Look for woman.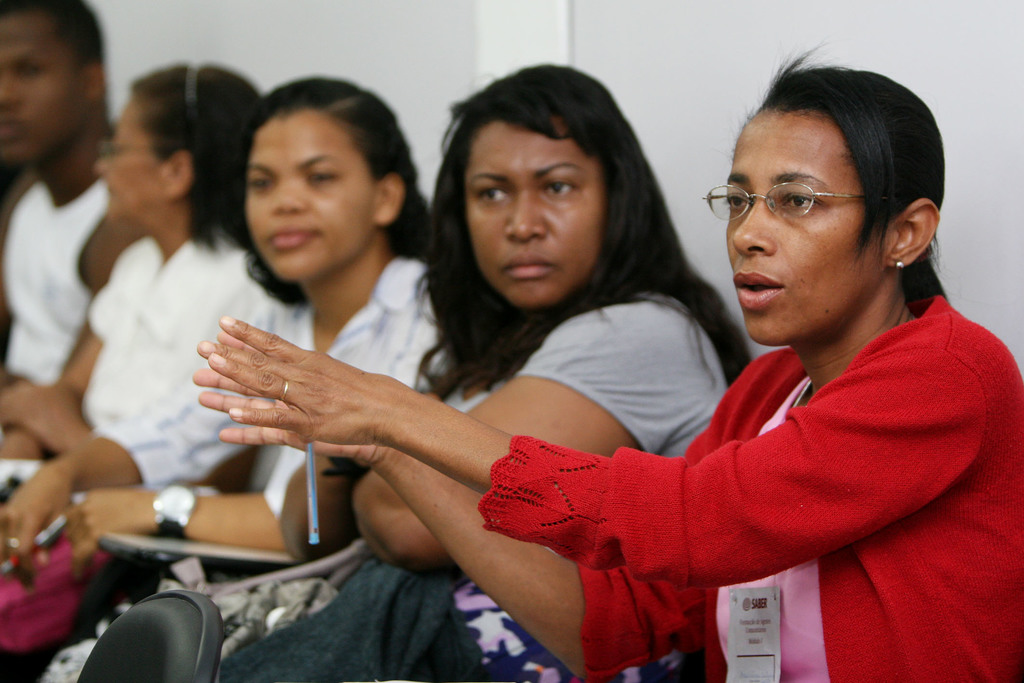
Found: (left=0, top=57, right=266, bottom=457).
